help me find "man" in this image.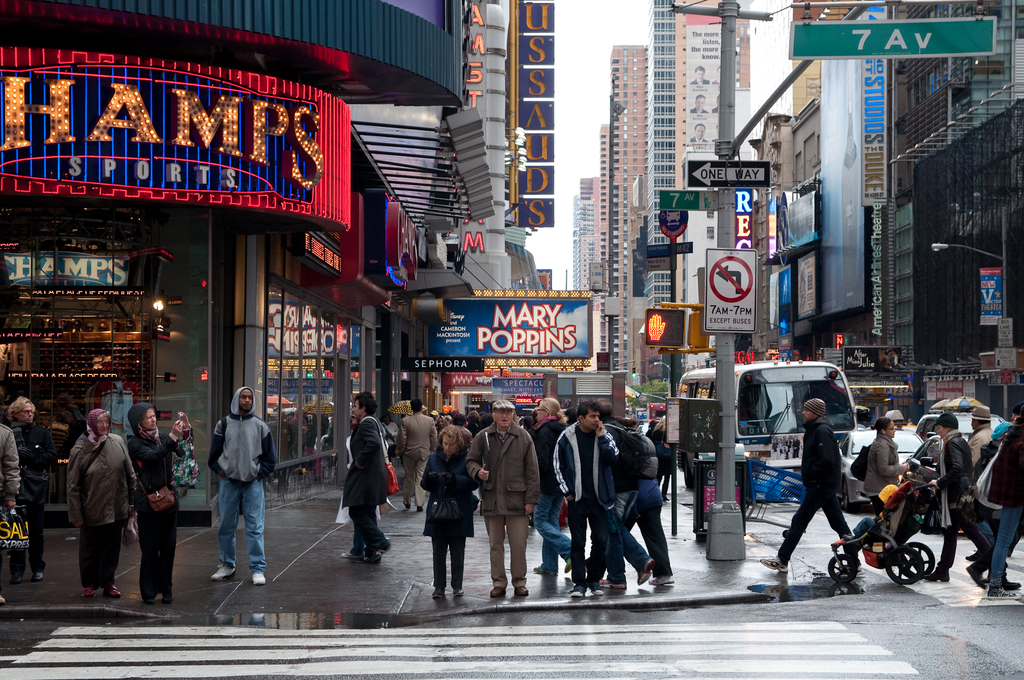
Found it: 195:385:275:594.
